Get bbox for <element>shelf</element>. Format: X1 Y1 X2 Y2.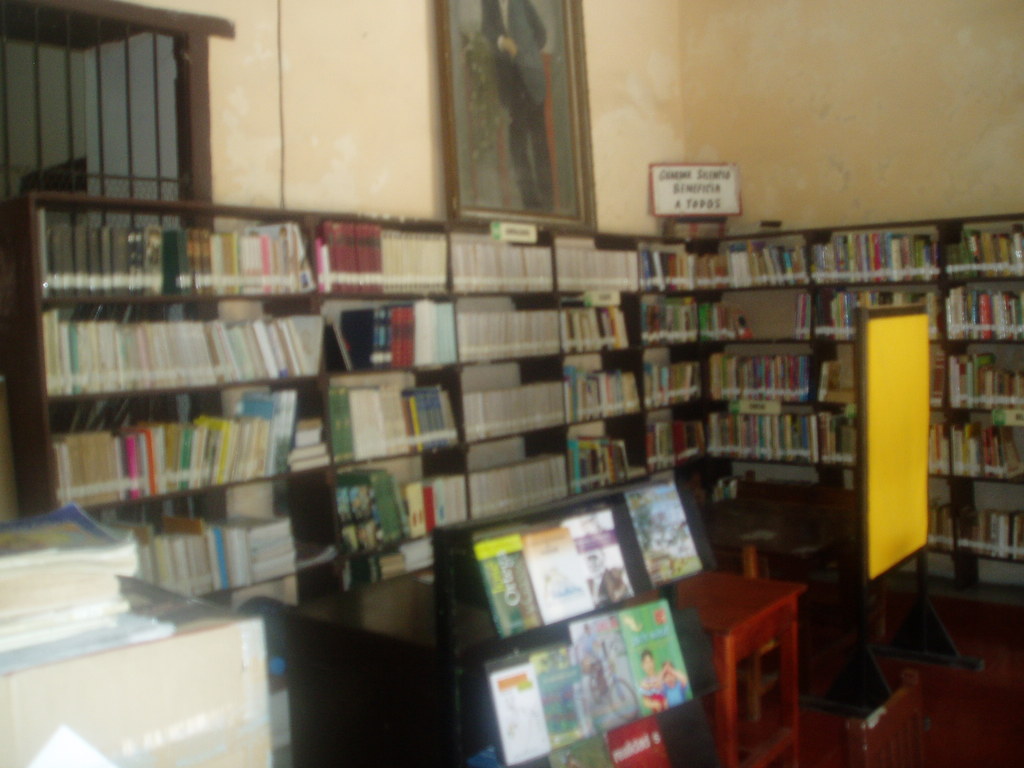
948 221 1023 276.
